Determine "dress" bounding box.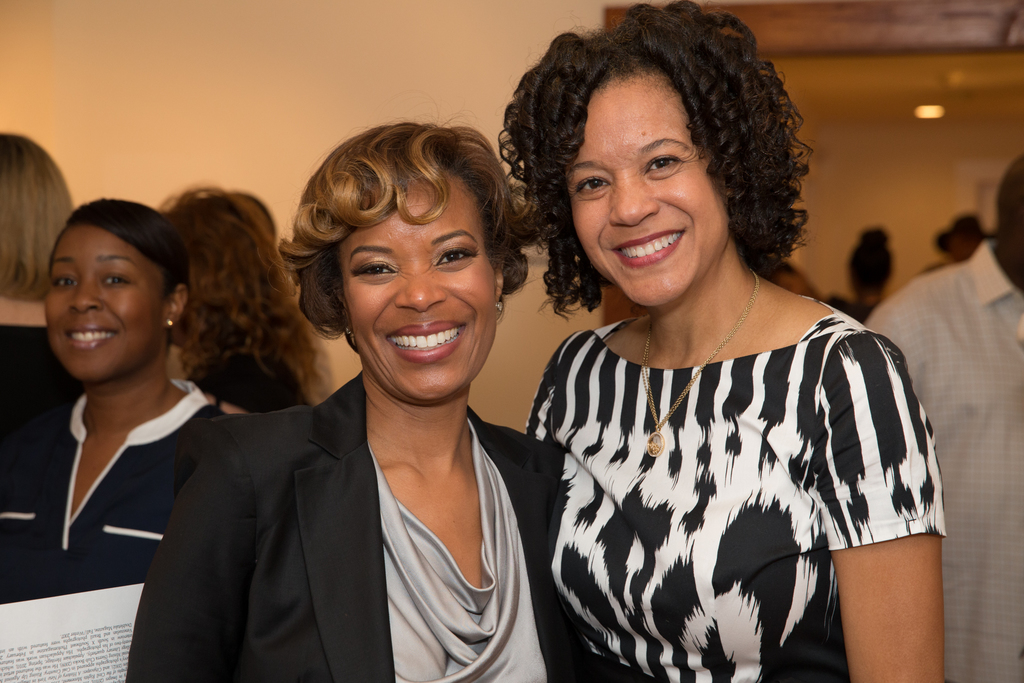
Determined: x1=1 y1=375 x2=242 y2=600.
